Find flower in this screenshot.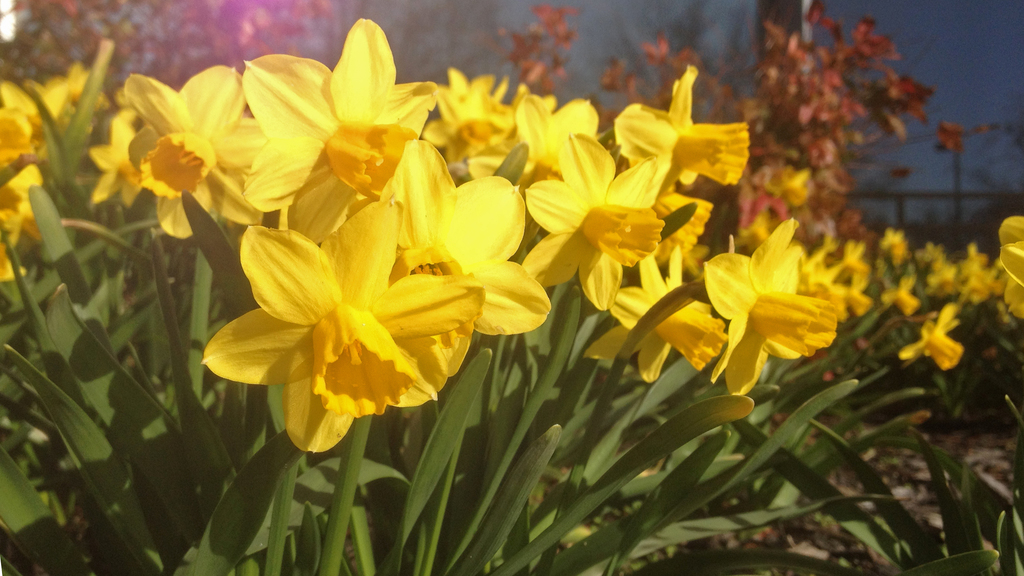
The bounding box for flower is x1=471 y1=90 x2=601 y2=193.
